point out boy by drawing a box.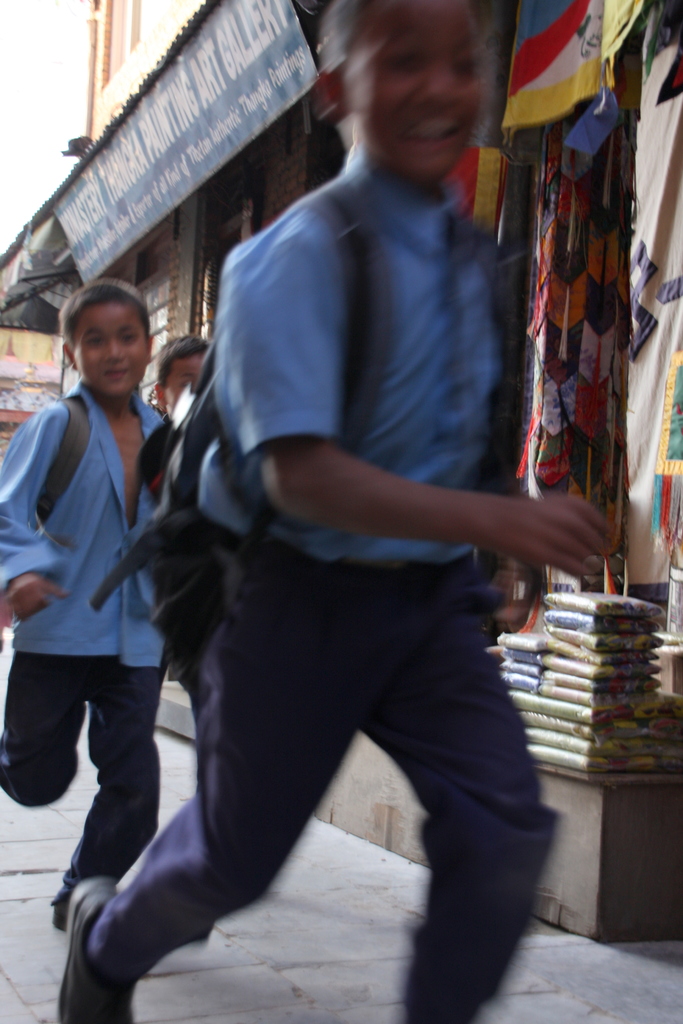
{"x1": 47, "y1": 0, "x2": 627, "y2": 1023}.
